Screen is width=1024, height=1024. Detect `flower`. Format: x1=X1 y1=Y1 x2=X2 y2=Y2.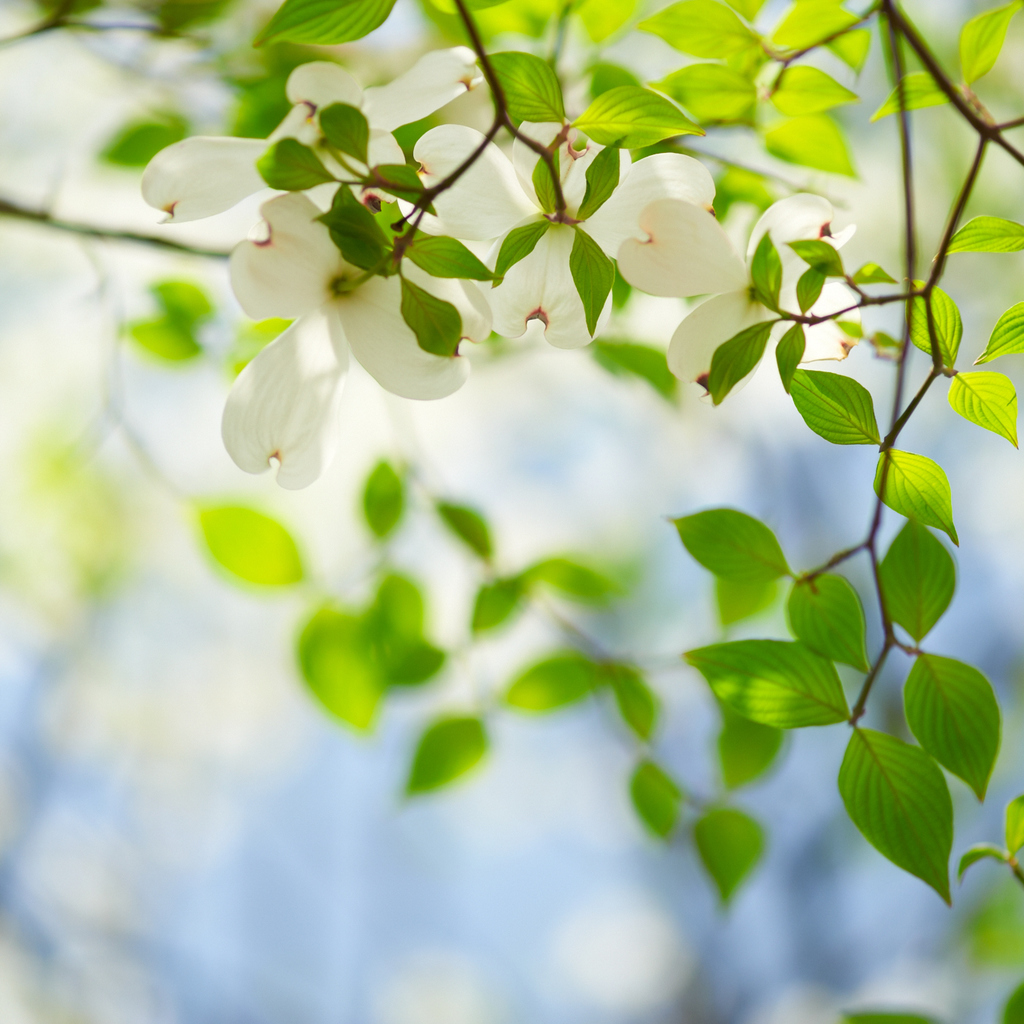
x1=394 y1=103 x2=757 y2=389.
